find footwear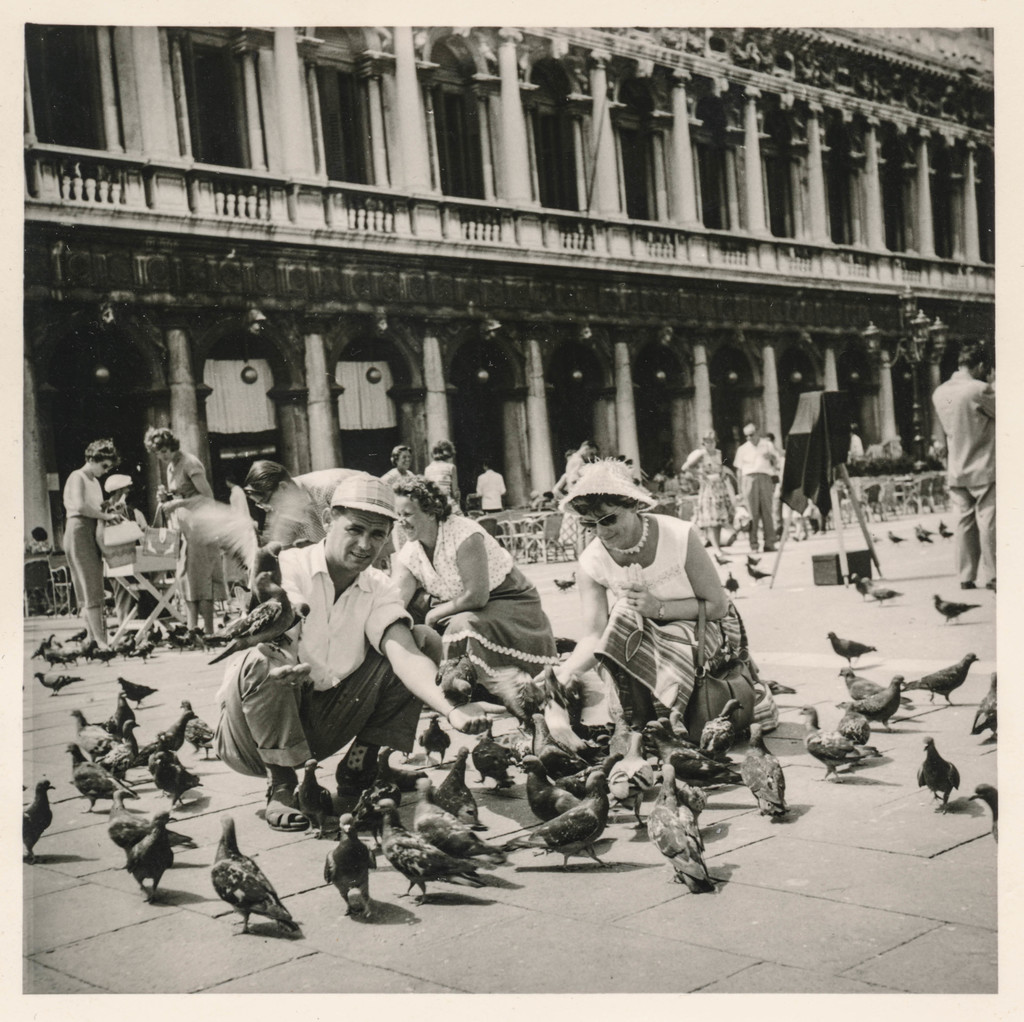
bbox=(257, 779, 312, 835)
